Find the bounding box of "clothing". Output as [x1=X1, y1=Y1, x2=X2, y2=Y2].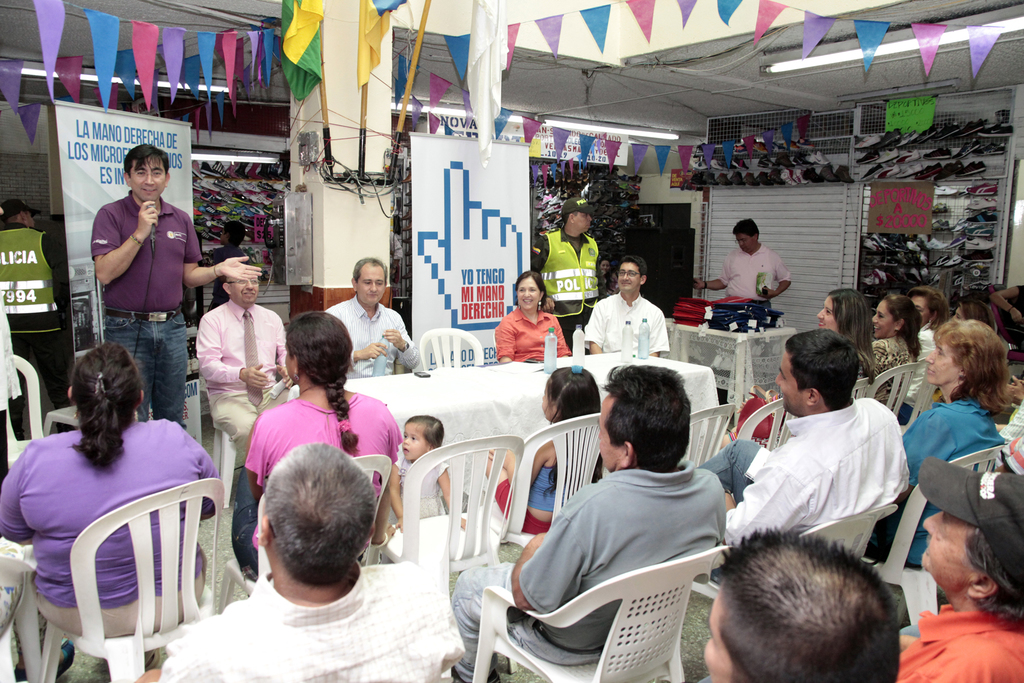
[x1=496, y1=304, x2=571, y2=361].
